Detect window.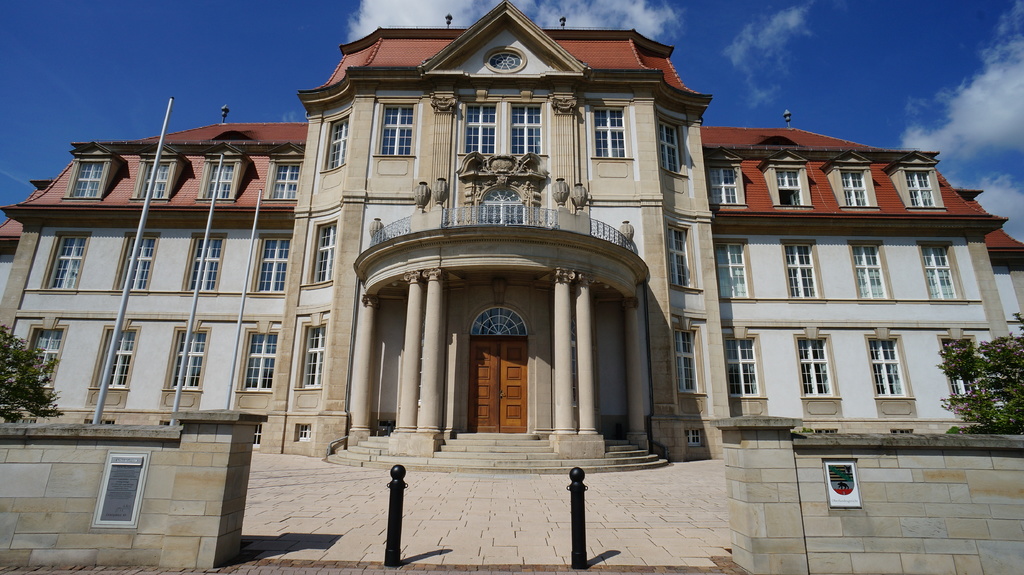
Detected at bbox=(378, 106, 415, 156).
